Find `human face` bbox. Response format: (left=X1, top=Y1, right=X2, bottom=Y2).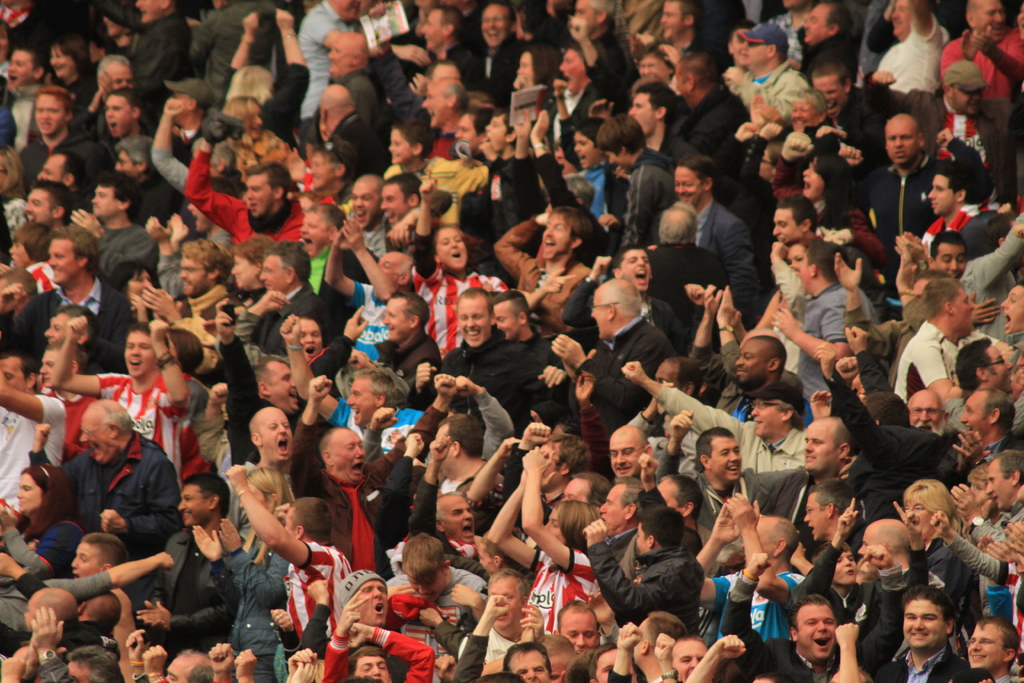
(left=408, top=574, right=445, bottom=603).
